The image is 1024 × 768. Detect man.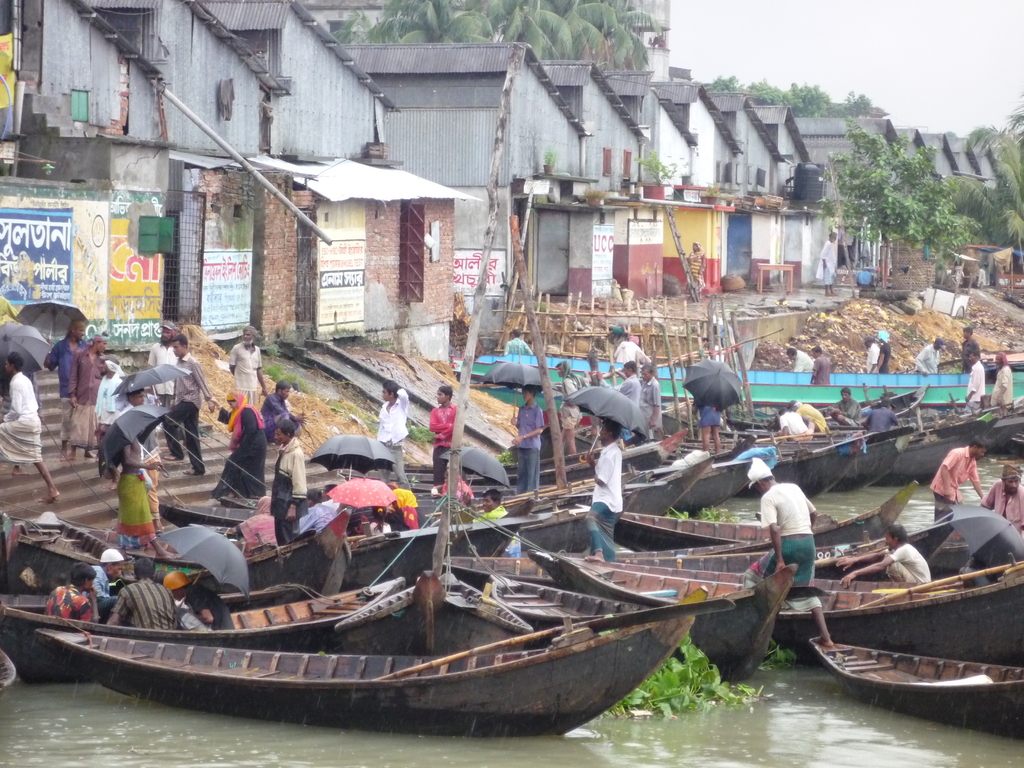
Detection: 819:232:835:301.
